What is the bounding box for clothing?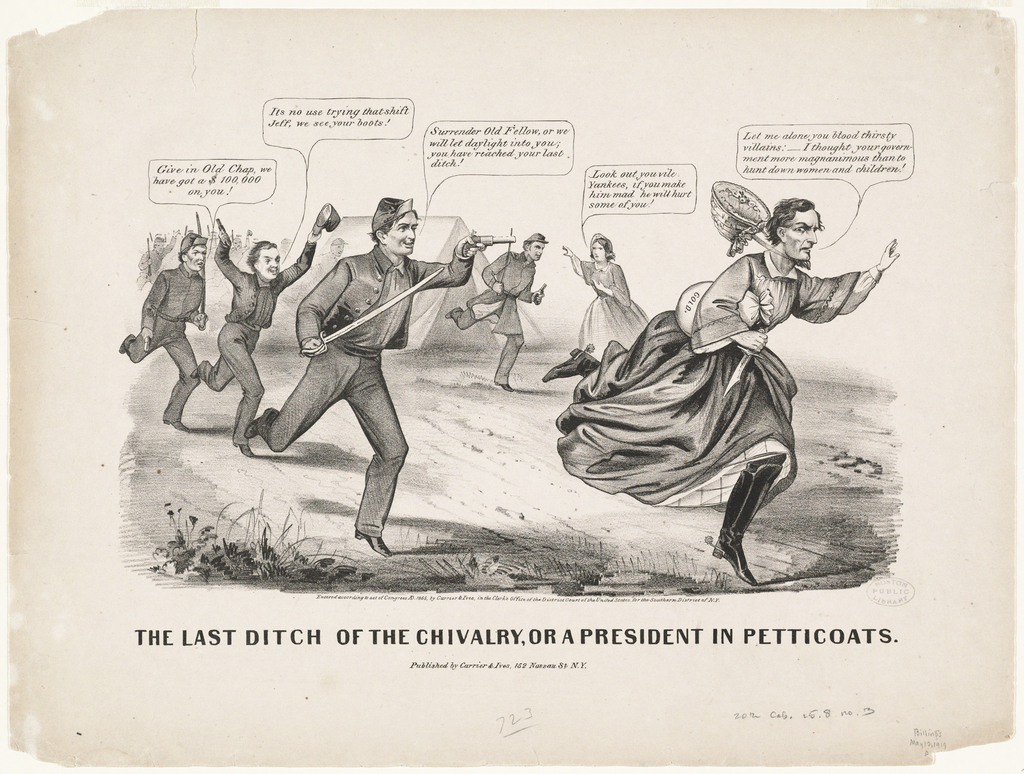
box=[133, 233, 172, 291].
